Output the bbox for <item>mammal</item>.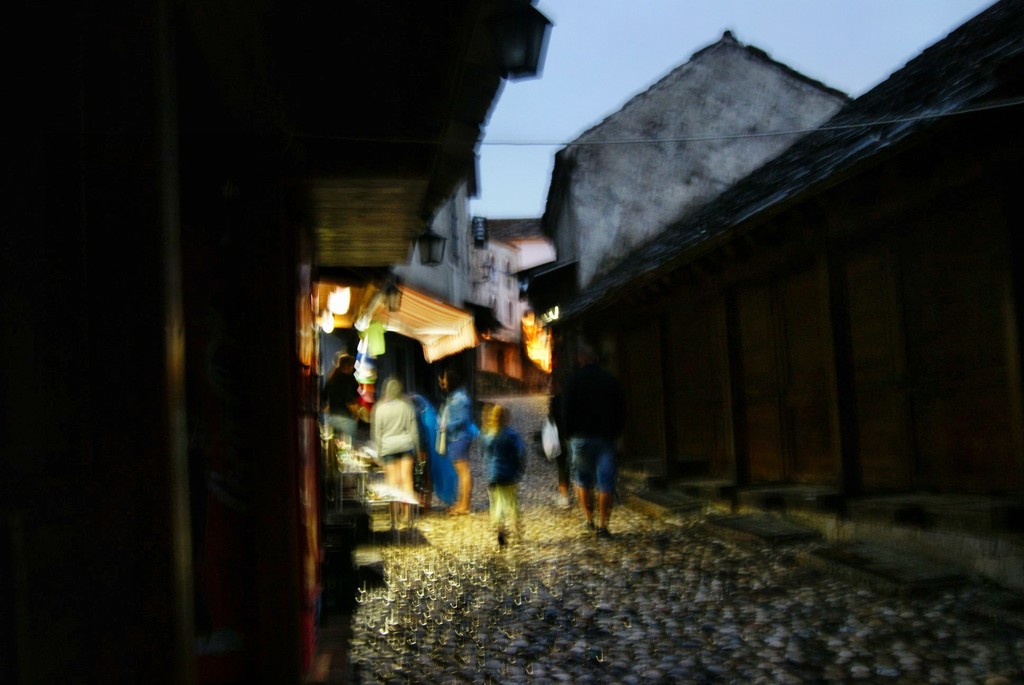
region(458, 397, 553, 547).
